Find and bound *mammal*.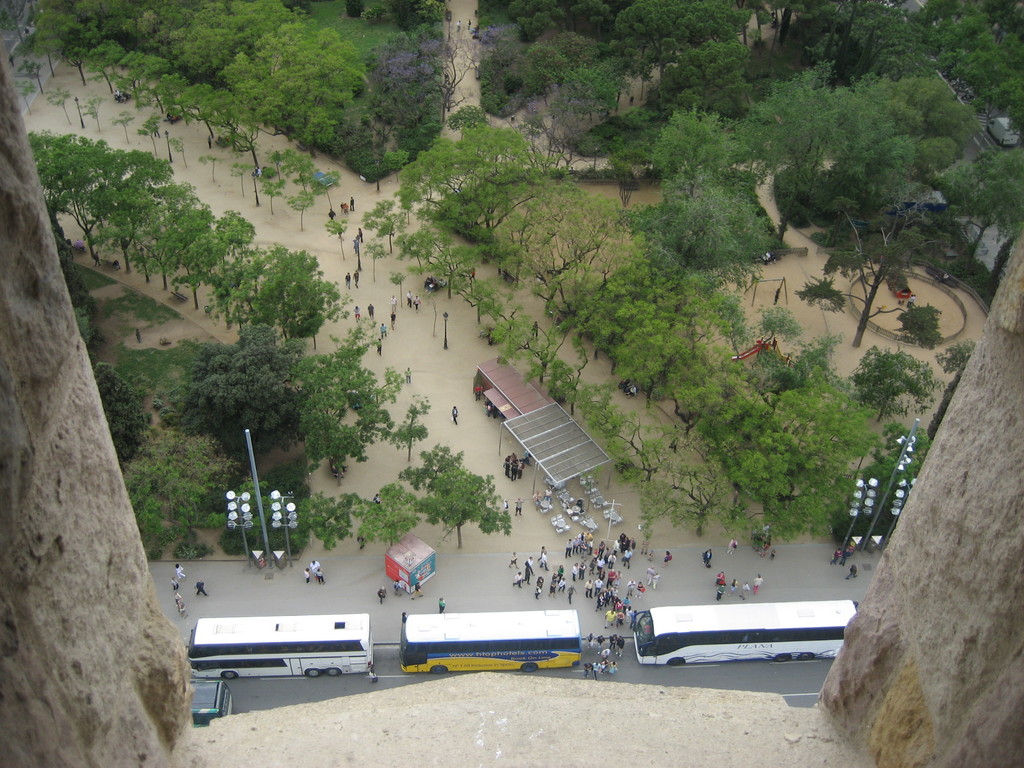
Bound: {"left": 305, "top": 569, "right": 312, "bottom": 583}.
